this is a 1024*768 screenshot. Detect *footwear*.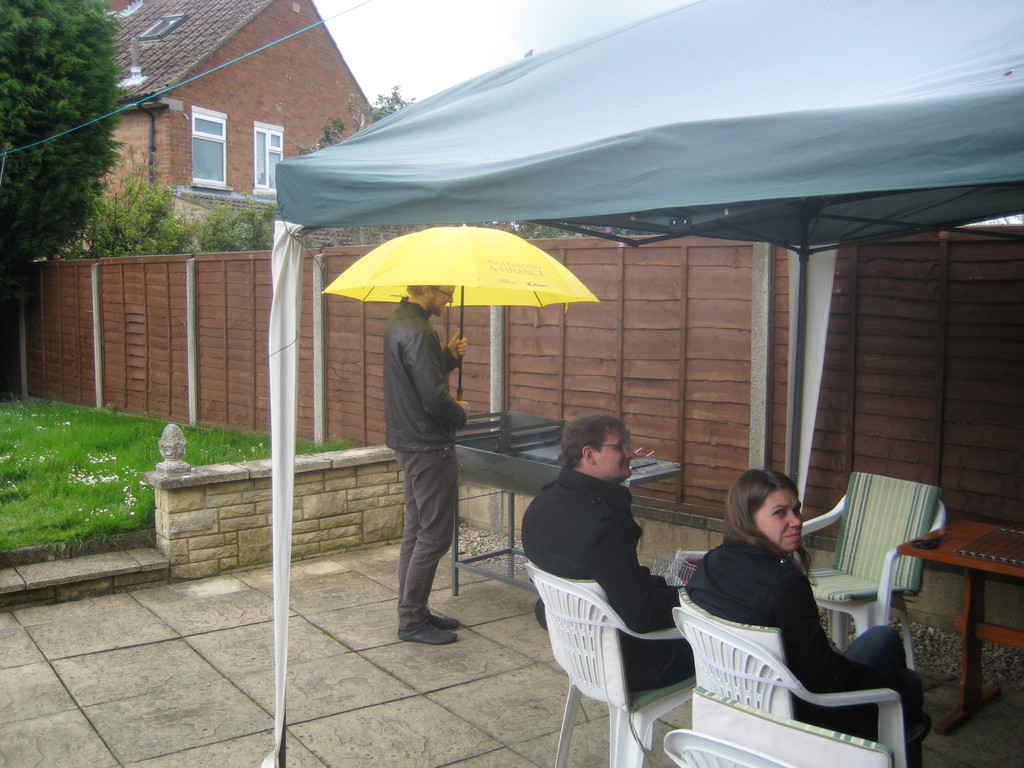
{"x1": 398, "y1": 620, "x2": 458, "y2": 651}.
